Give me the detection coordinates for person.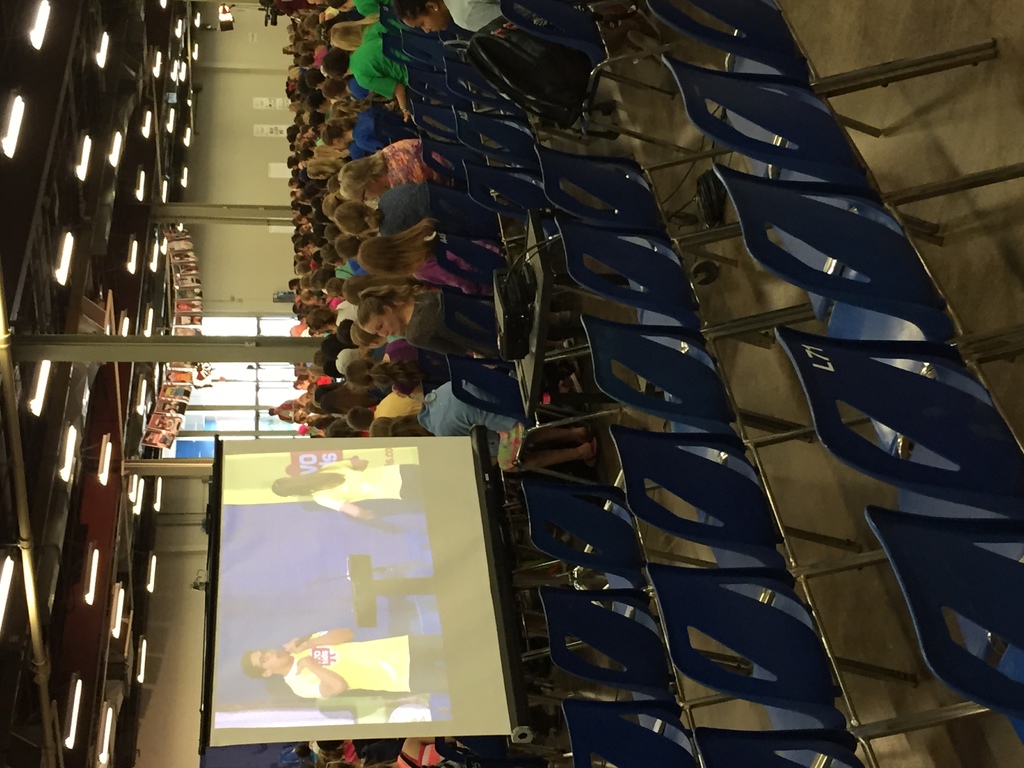
locate(242, 624, 449, 698).
